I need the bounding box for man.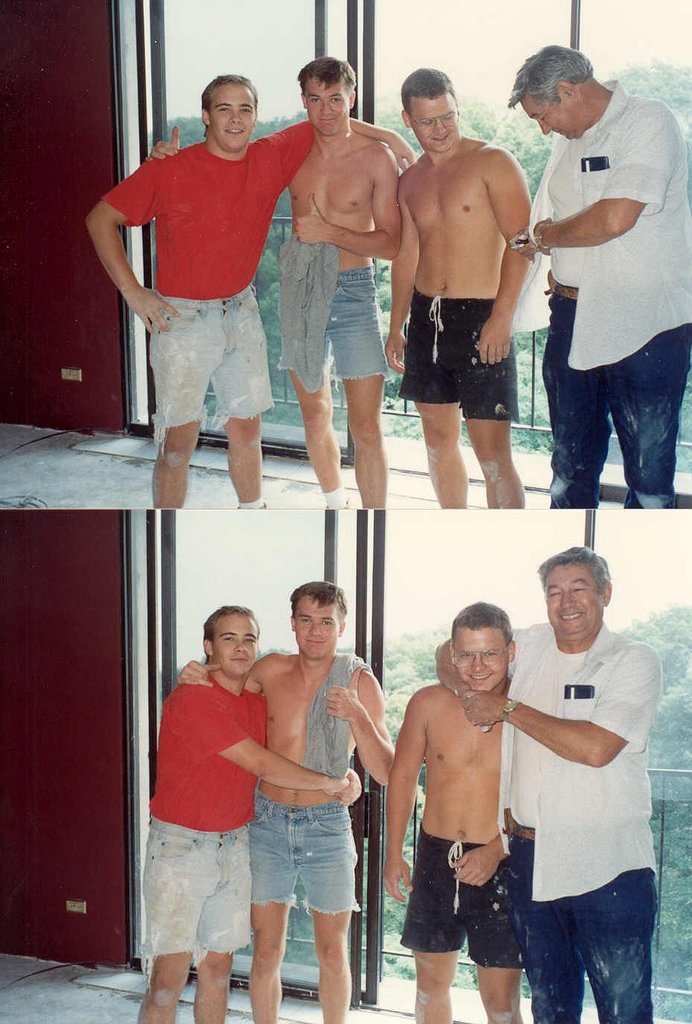
Here it is: 424, 538, 648, 1023.
